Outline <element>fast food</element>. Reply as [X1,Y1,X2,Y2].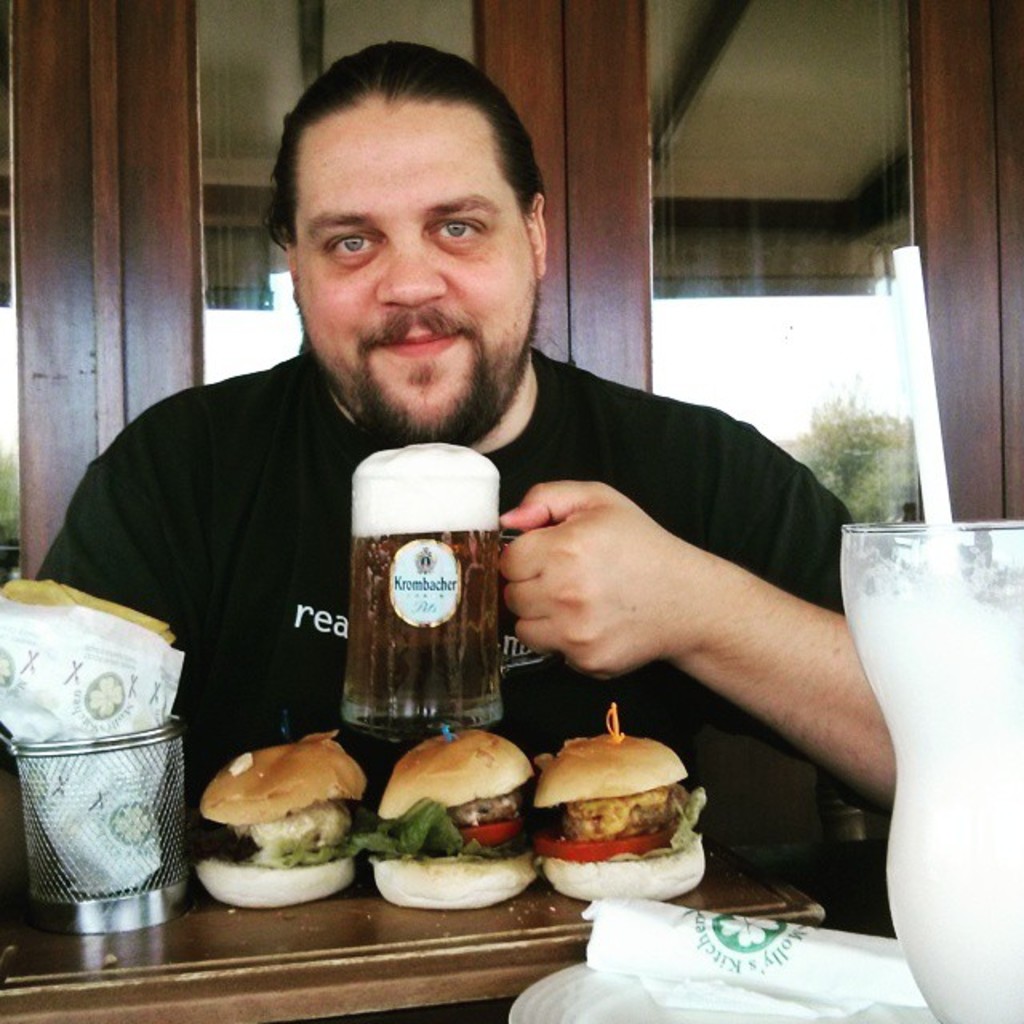
[523,725,710,902].
